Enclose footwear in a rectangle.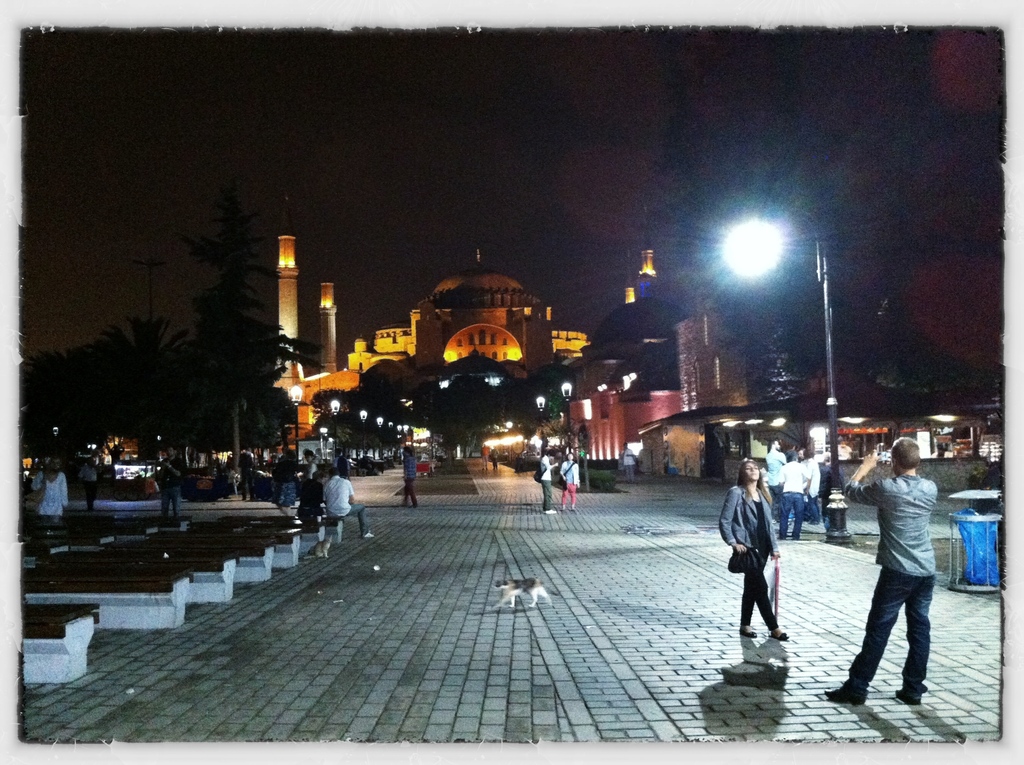
l=365, t=532, r=375, b=538.
